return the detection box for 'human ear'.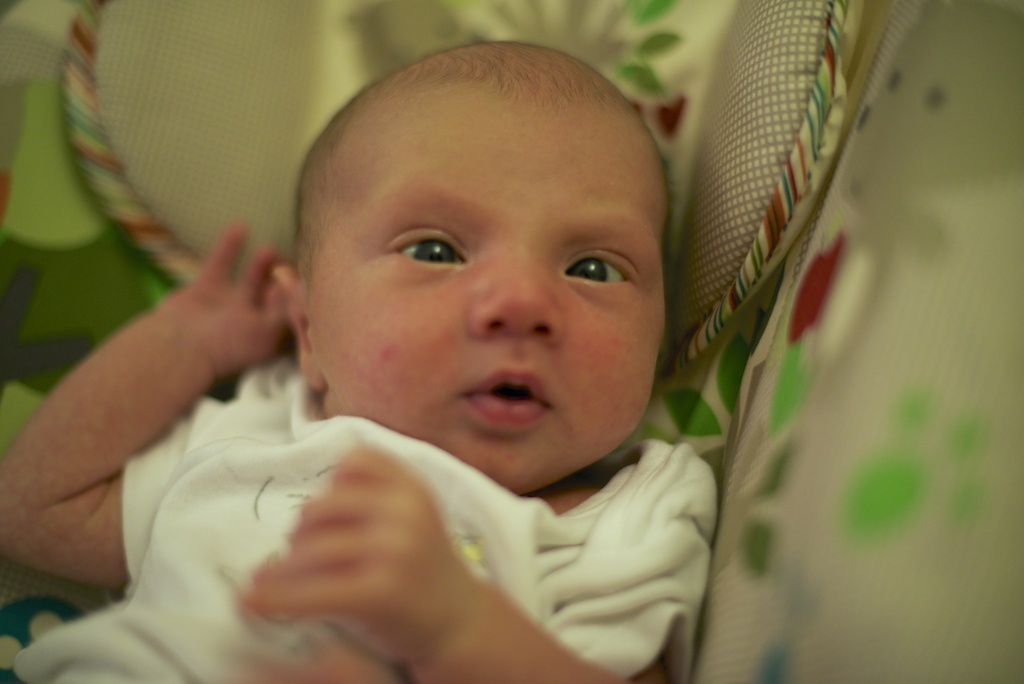
(x1=275, y1=260, x2=323, y2=385).
